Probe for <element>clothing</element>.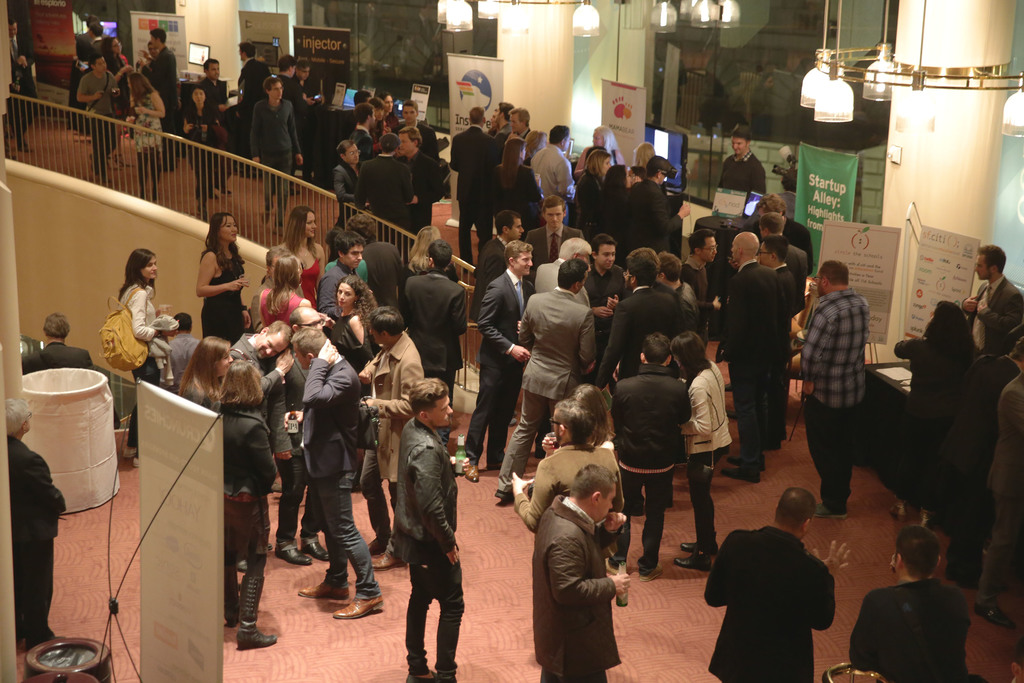
Probe result: l=25, t=340, r=122, b=427.
